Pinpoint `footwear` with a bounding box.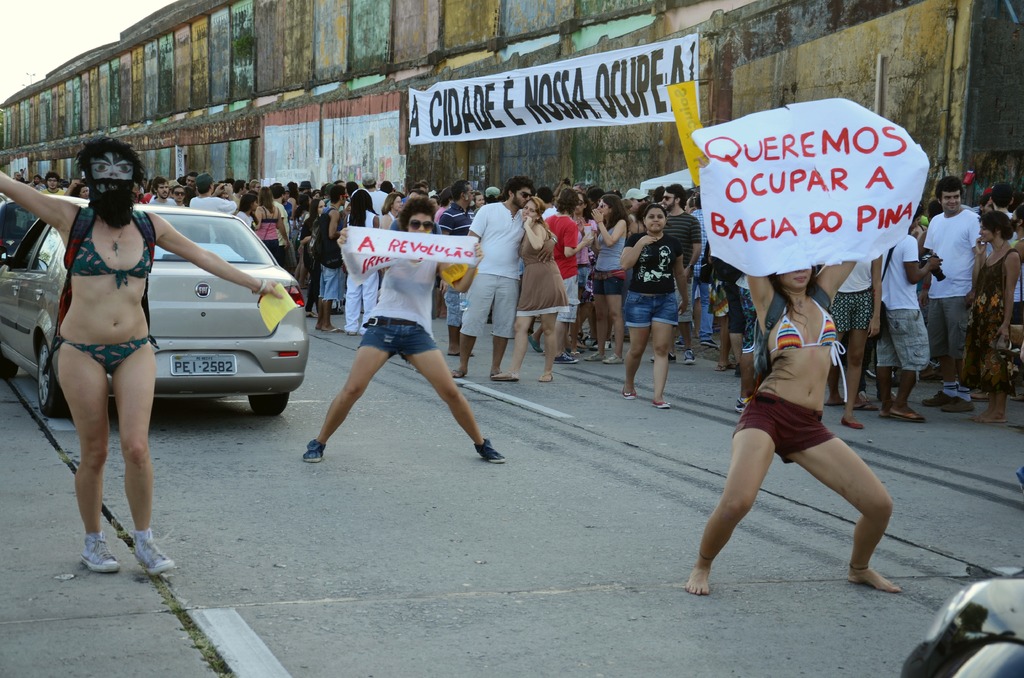
bbox=[474, 437, 505, 464].
